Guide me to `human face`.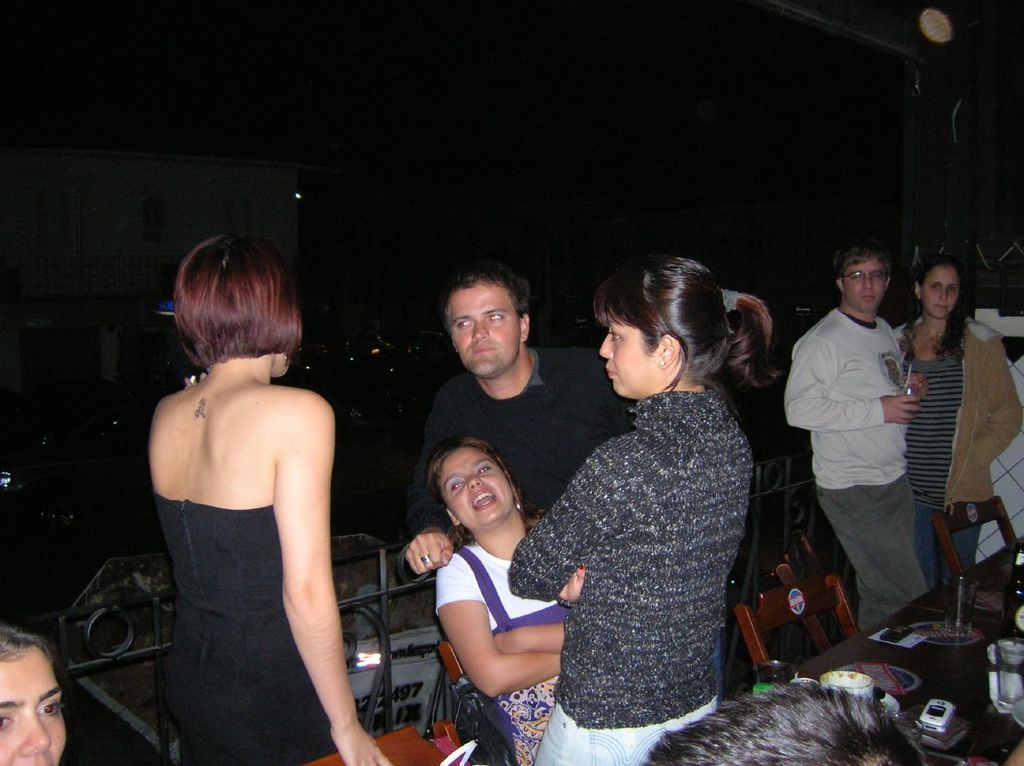
Guidance: (450, 288, 518, 375).
